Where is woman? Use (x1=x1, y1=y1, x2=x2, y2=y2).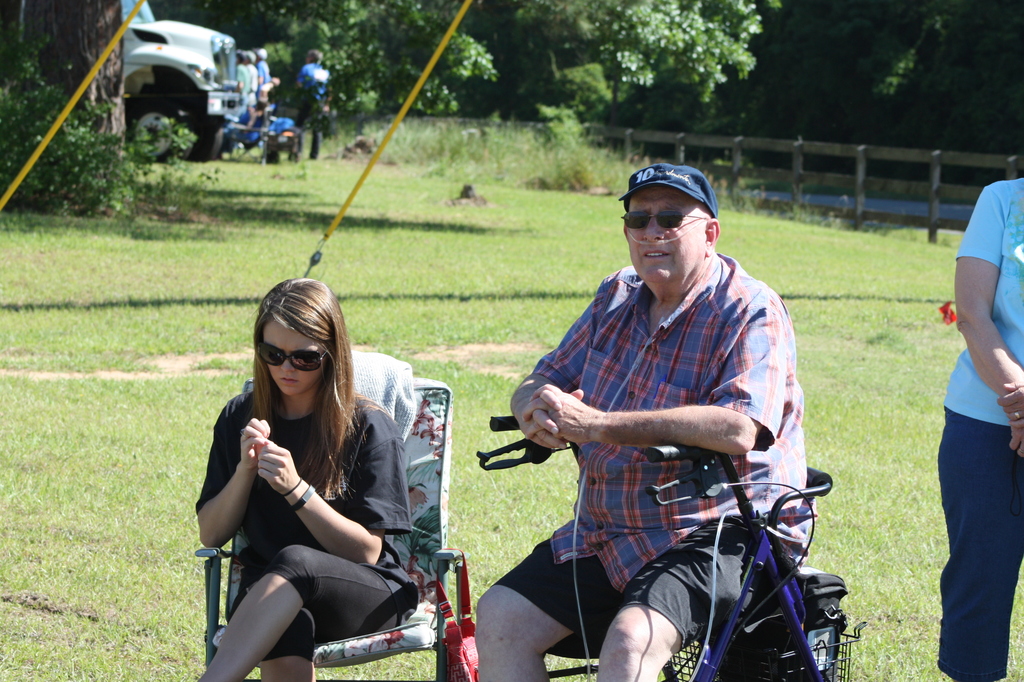
(x1=197, y1=275, x2=430, y2=681).
